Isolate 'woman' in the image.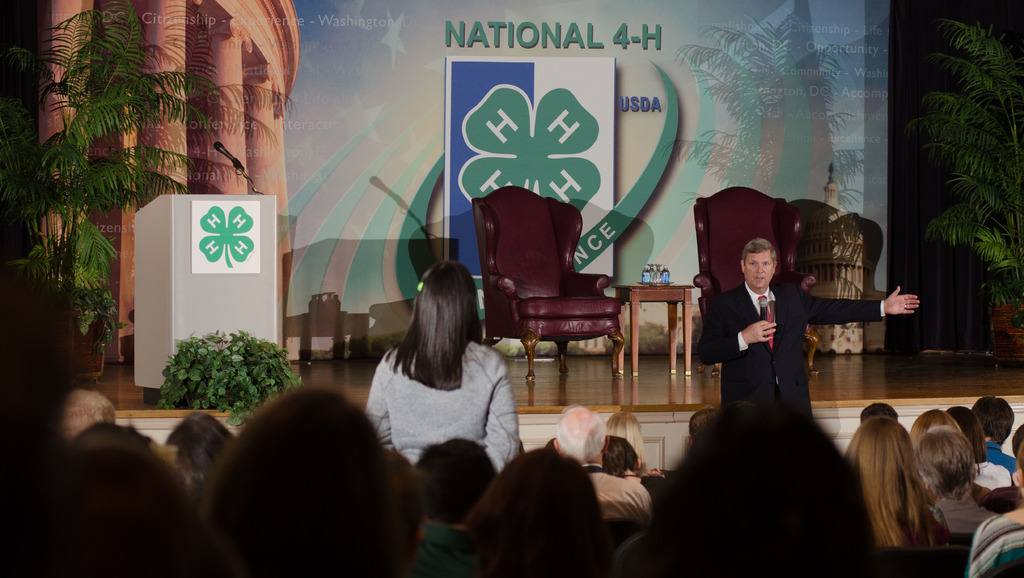
Isolated region: {"left": 843, "top": 415, "right": 957, "bottom": 545}.
